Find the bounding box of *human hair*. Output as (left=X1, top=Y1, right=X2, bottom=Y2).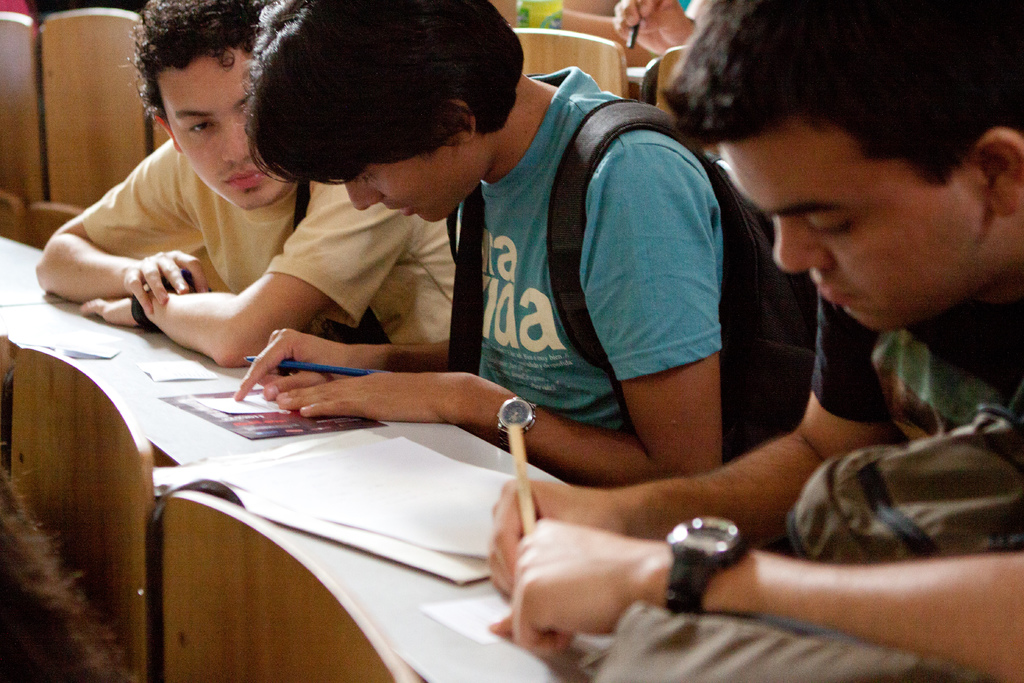
(left=655, top=0, right=1023, bottom=190).
